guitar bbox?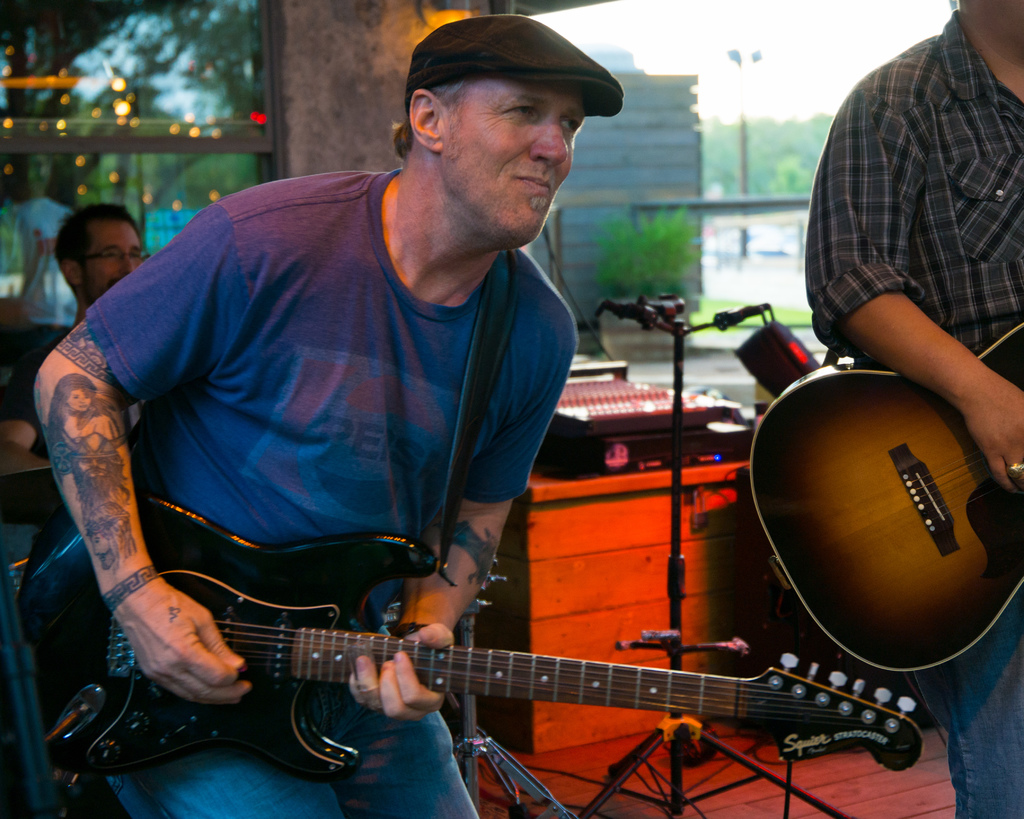
[7, 473, 935, 790]
